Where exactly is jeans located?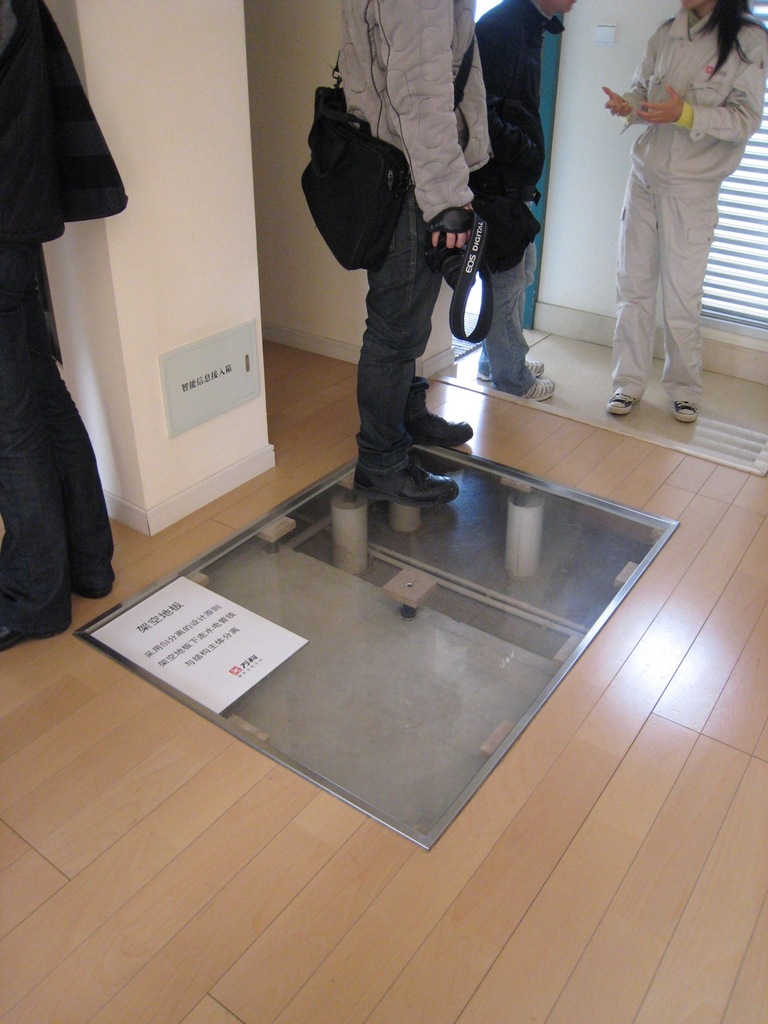
Its bounding box is x1=476, y1=200, x2=541, y2=397.
